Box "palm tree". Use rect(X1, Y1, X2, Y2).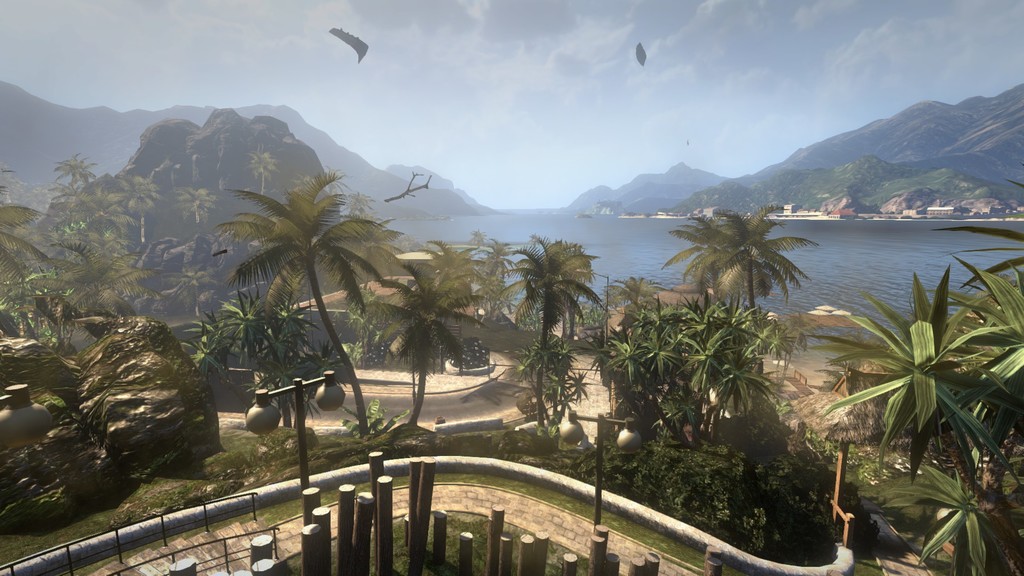
rect(512, 328, 543, 441).
